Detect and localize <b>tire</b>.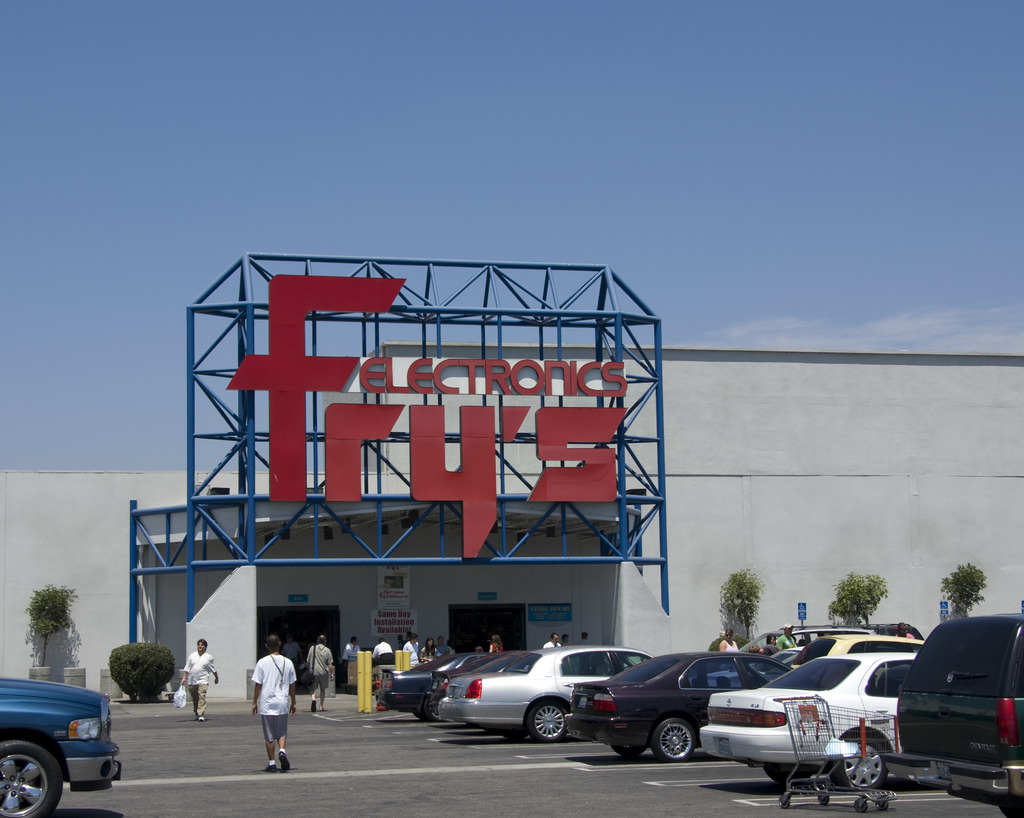
Localized at select_region(614, 743, 646, 758).
